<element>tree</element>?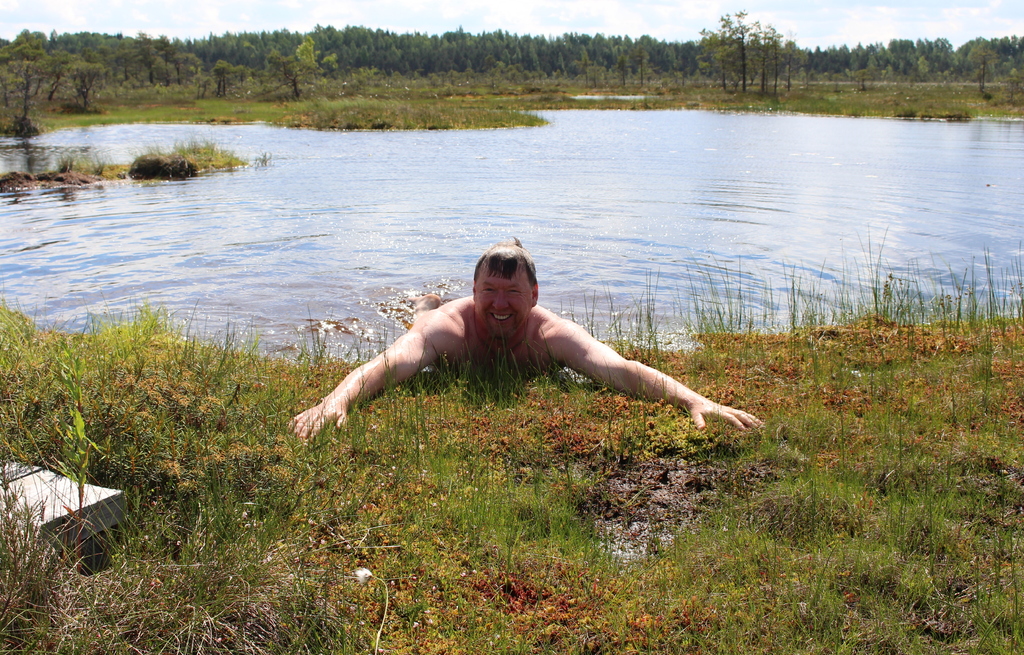
207, 61, 234, 99
